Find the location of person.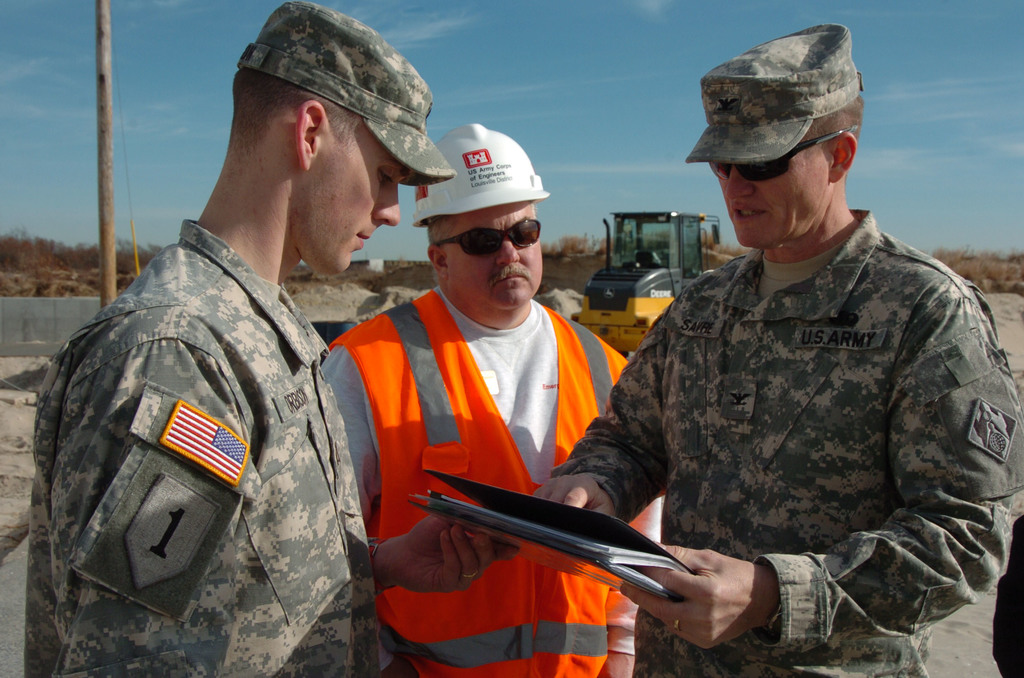
Location: <bbox>533, 22, 1023, 677</bbox>.
